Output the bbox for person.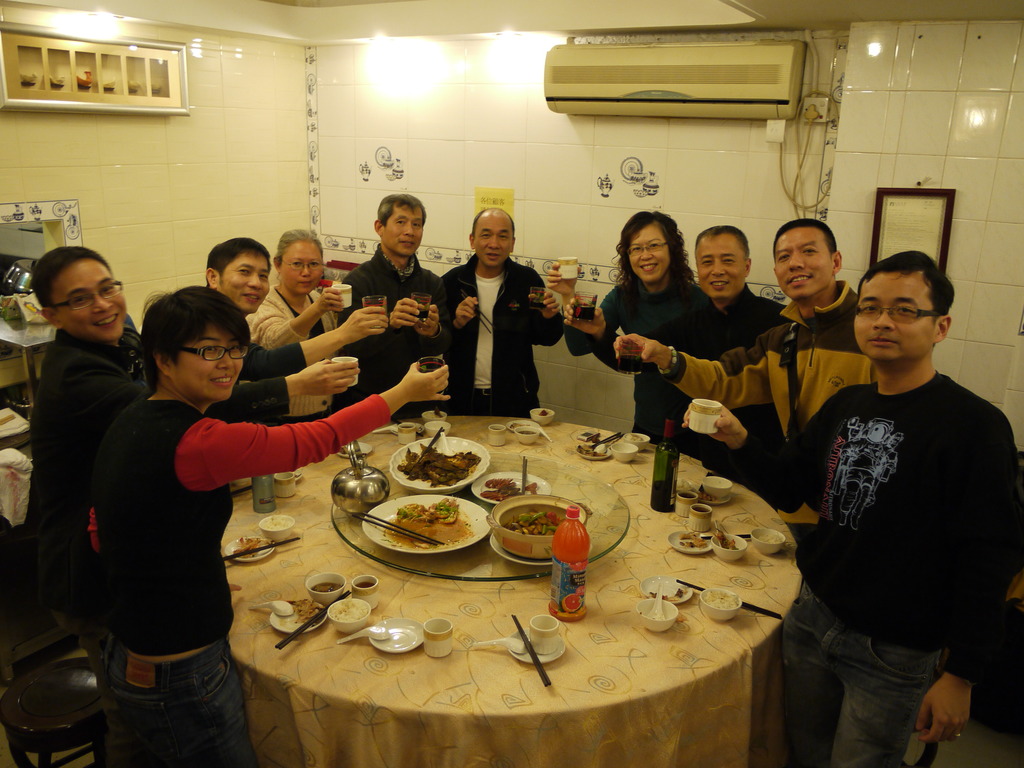
[200, 228, 388, 385].
